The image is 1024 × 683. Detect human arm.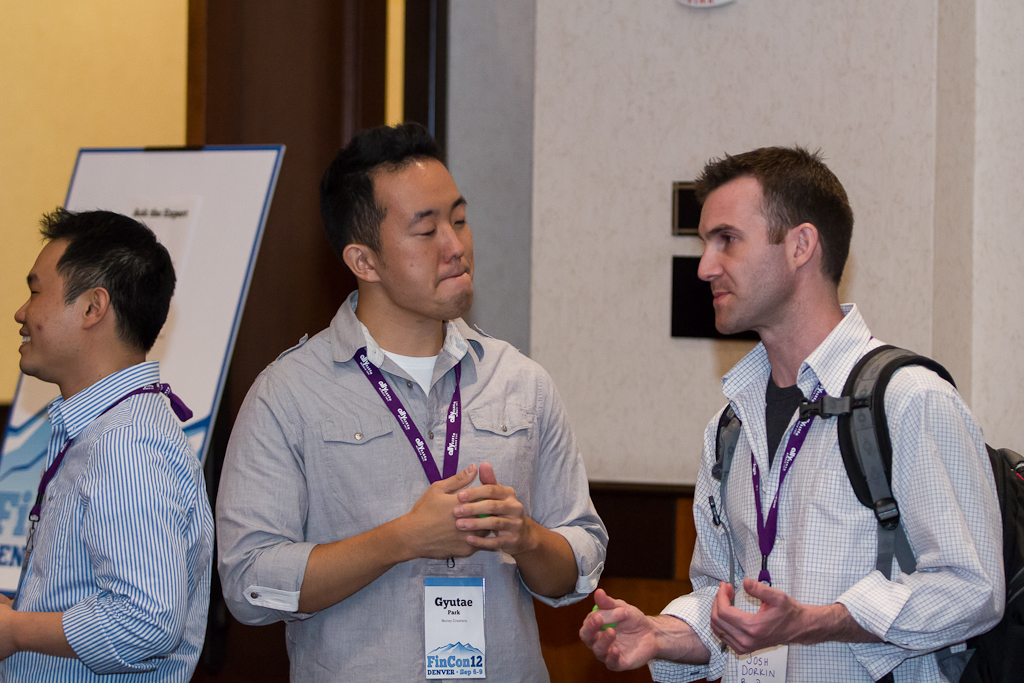
Detection: l=215, t=367, r=490, b=627.
